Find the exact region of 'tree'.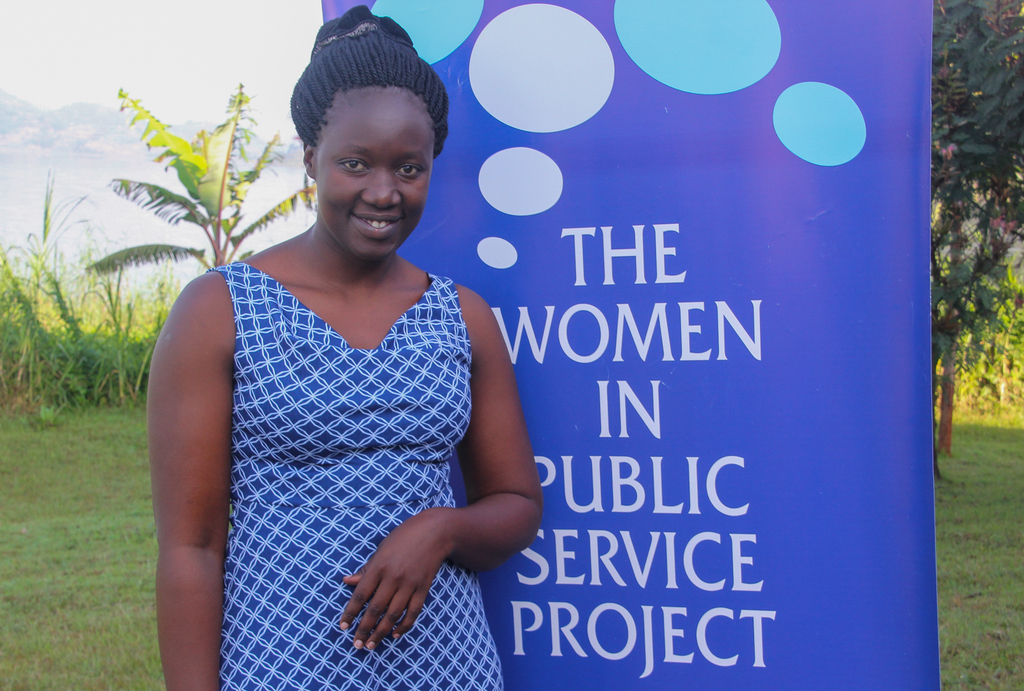
Exact region: (62, 54, 291, 352).
